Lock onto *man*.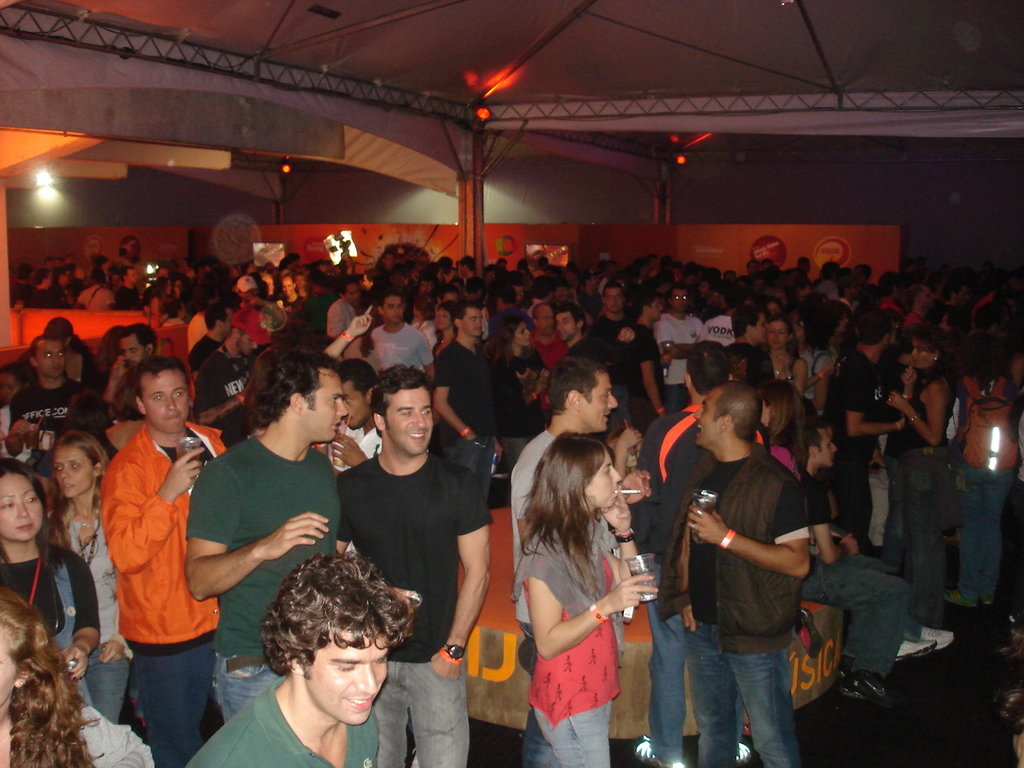
Locked: box=[320, 355, 384, 477].
